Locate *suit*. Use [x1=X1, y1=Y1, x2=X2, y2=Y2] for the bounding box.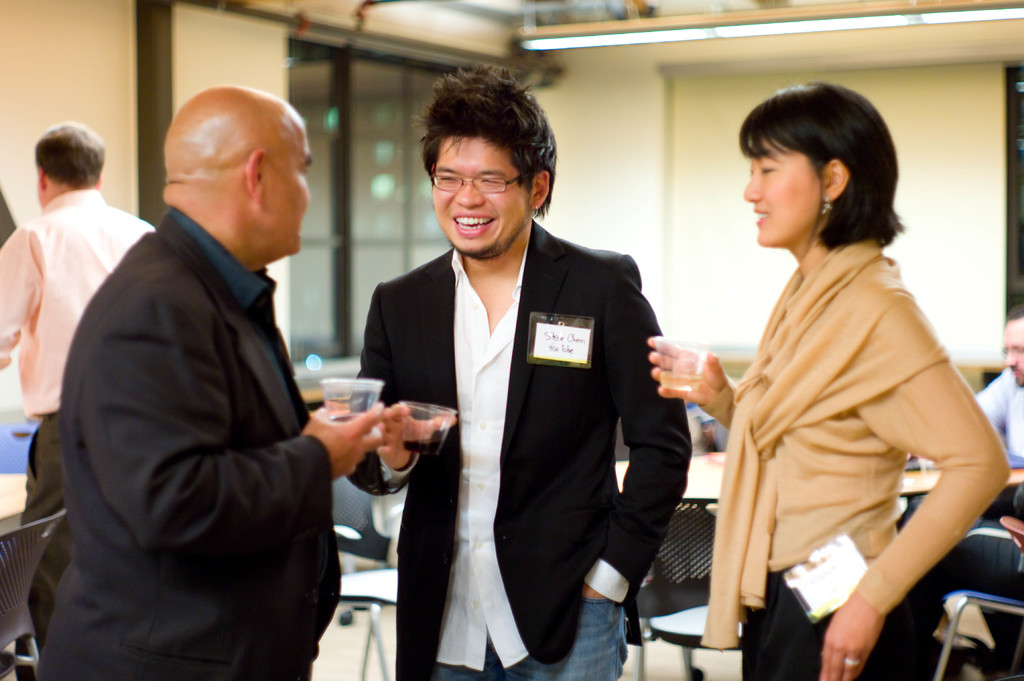
[x1=30, y1=207, x2=337, y2=680].
